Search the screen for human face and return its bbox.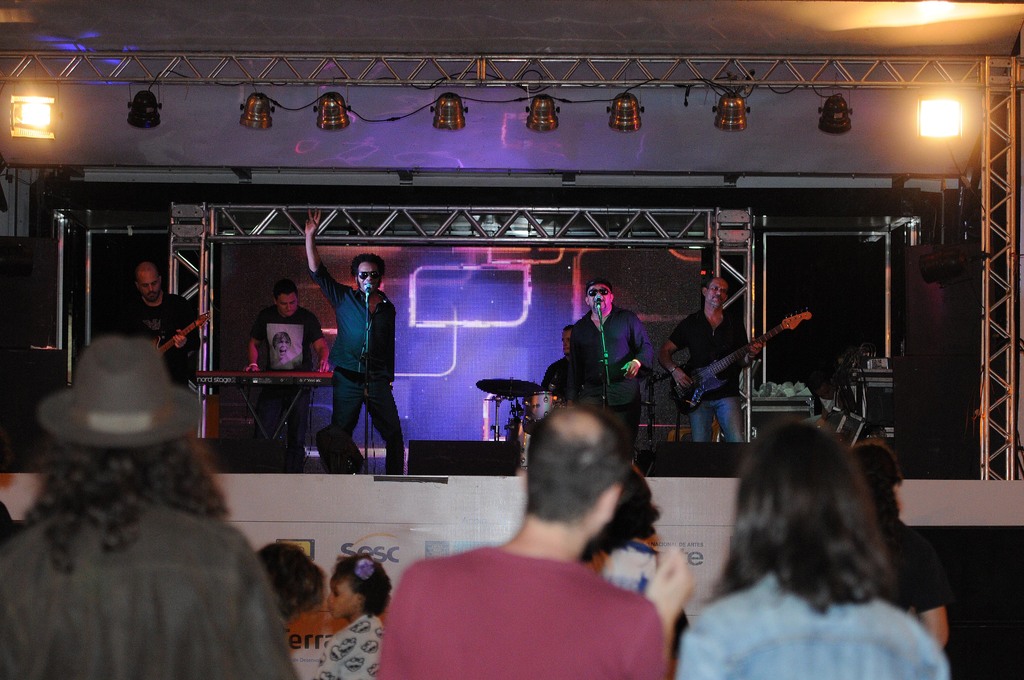
Found: <box>707,281,728,309</box>.
